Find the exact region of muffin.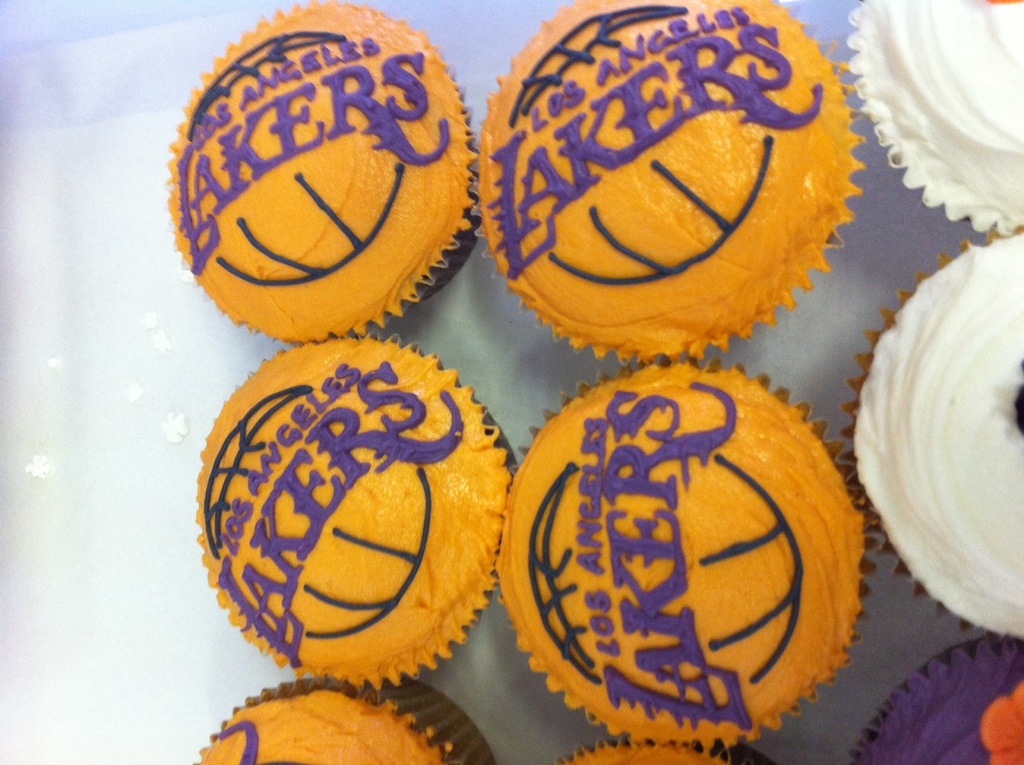
Exact region: [x1=192, y1=673, x2=499, y2=764].
